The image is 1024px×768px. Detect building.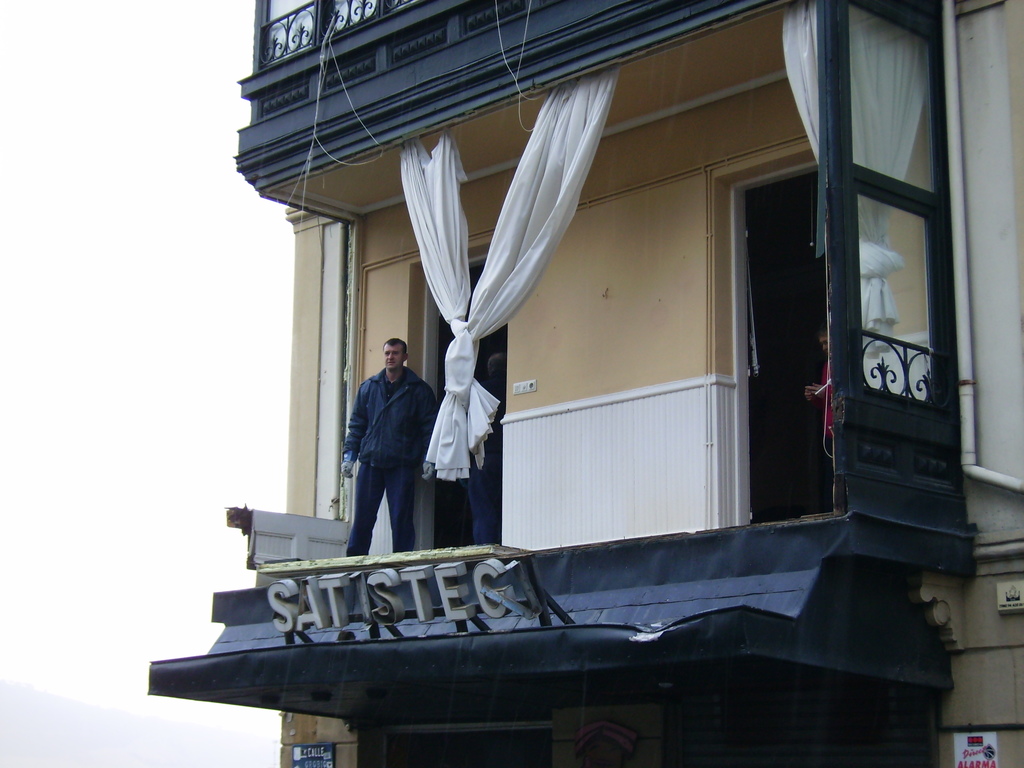
Detection: <bbox>145, 0, 1023, 767</bbox>.
